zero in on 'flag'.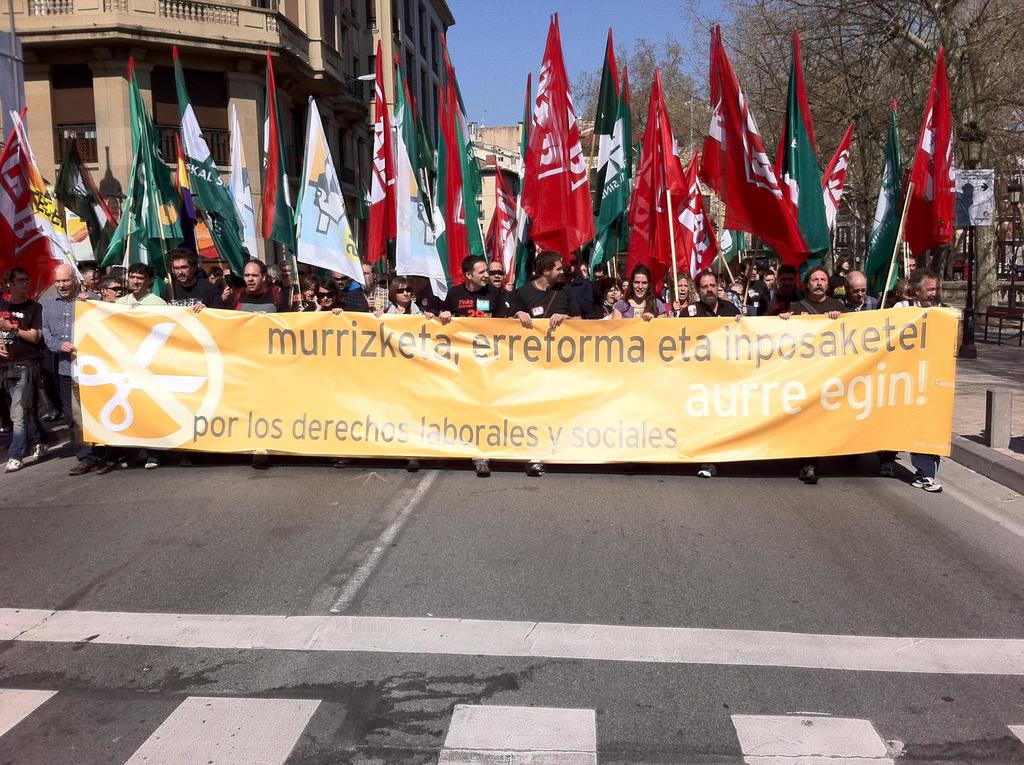
Zeroed in: x1=390, y1=63, x2=449, y2=301.
